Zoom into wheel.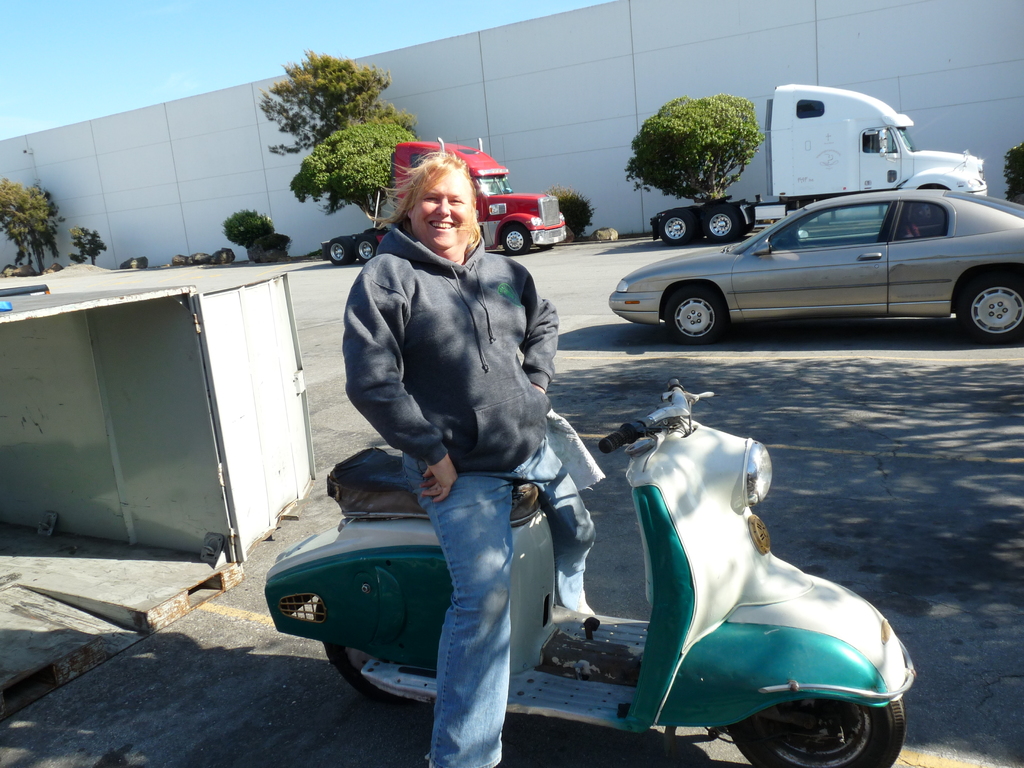
Zoom target: (x1=660, y1=283, x2=731, y2=349).
